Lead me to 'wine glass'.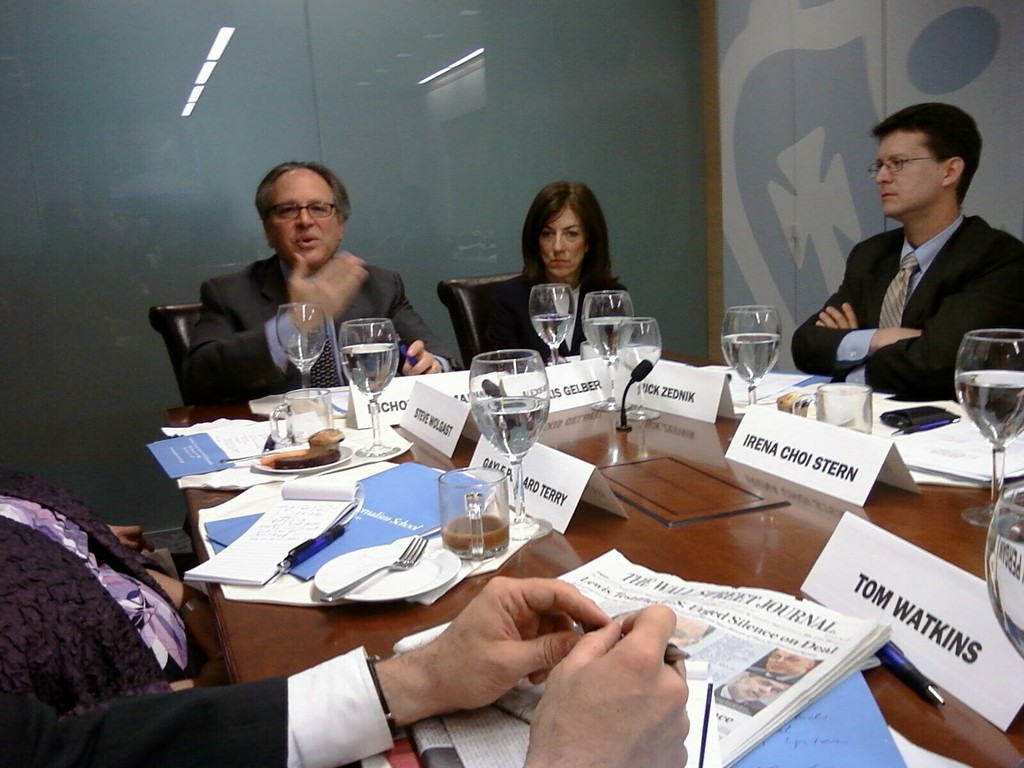
Lead to 717,307,779,437.
